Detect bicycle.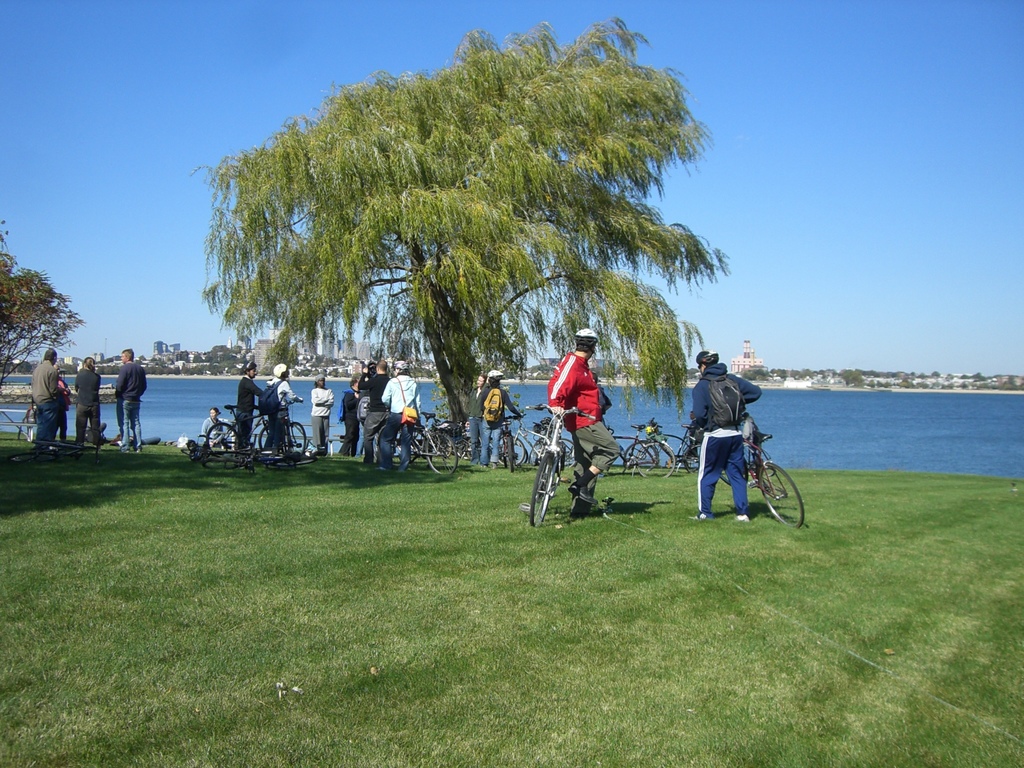
Detected at BBox(499, 412, 596, 462).
